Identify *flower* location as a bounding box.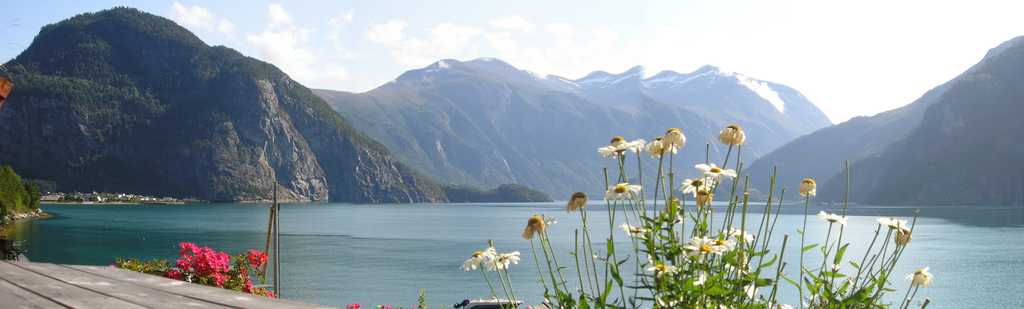
box=[378, 301, 394, 308].
